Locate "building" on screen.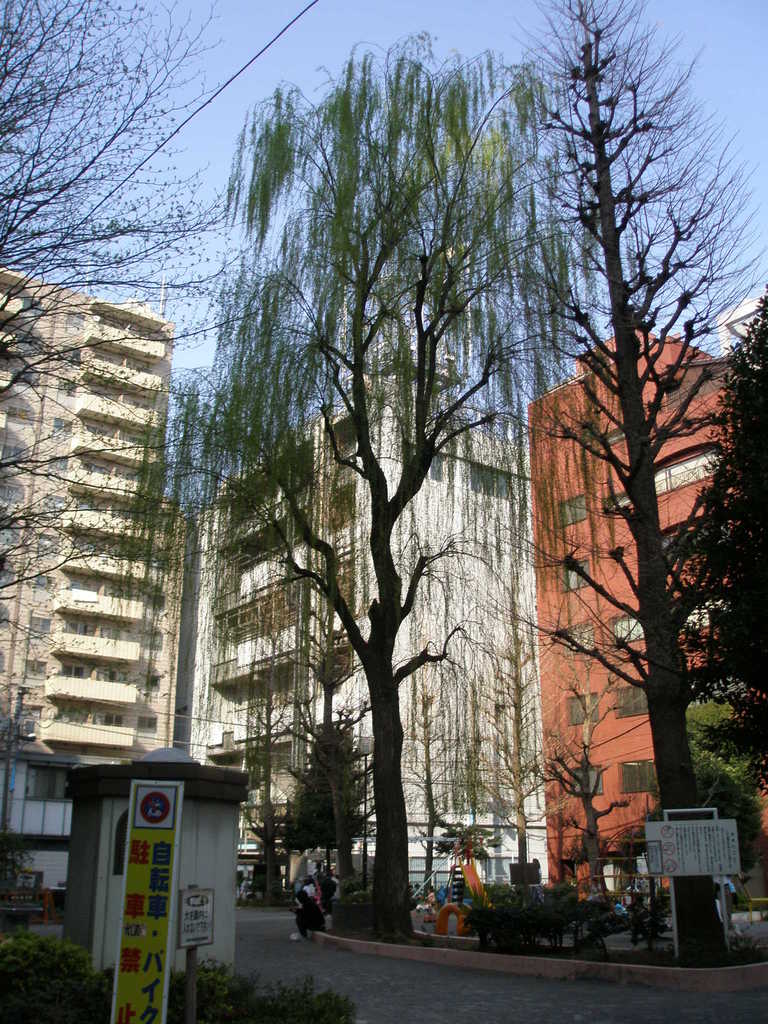
On screen at 0/257/172/764.
